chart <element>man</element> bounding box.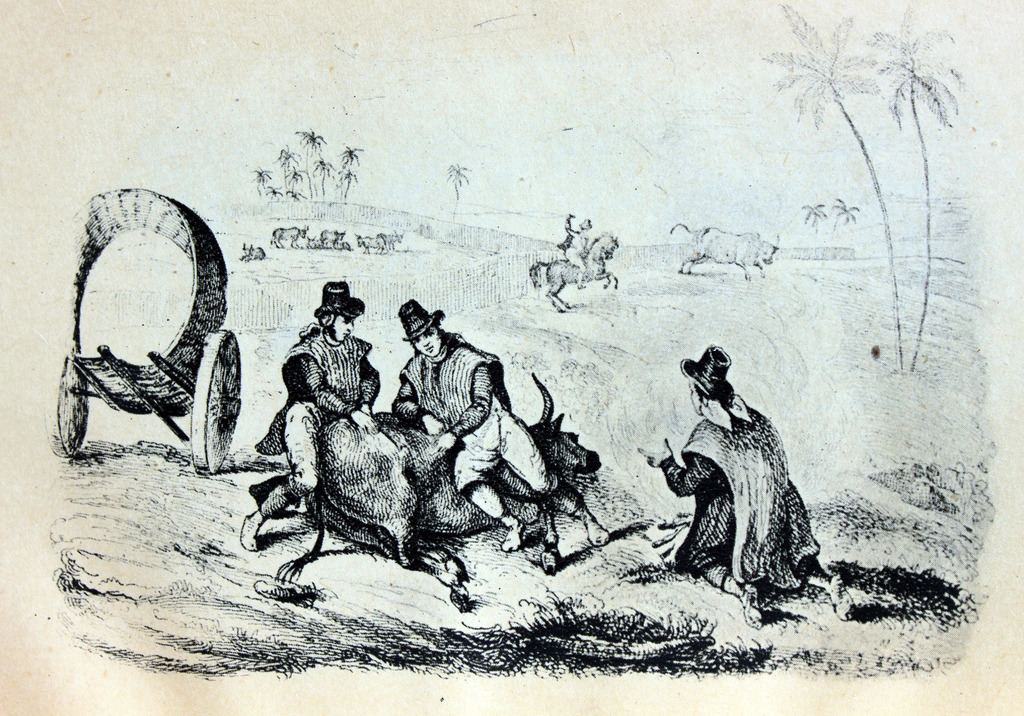
Charted: crop(260, 287, 372, 492).
